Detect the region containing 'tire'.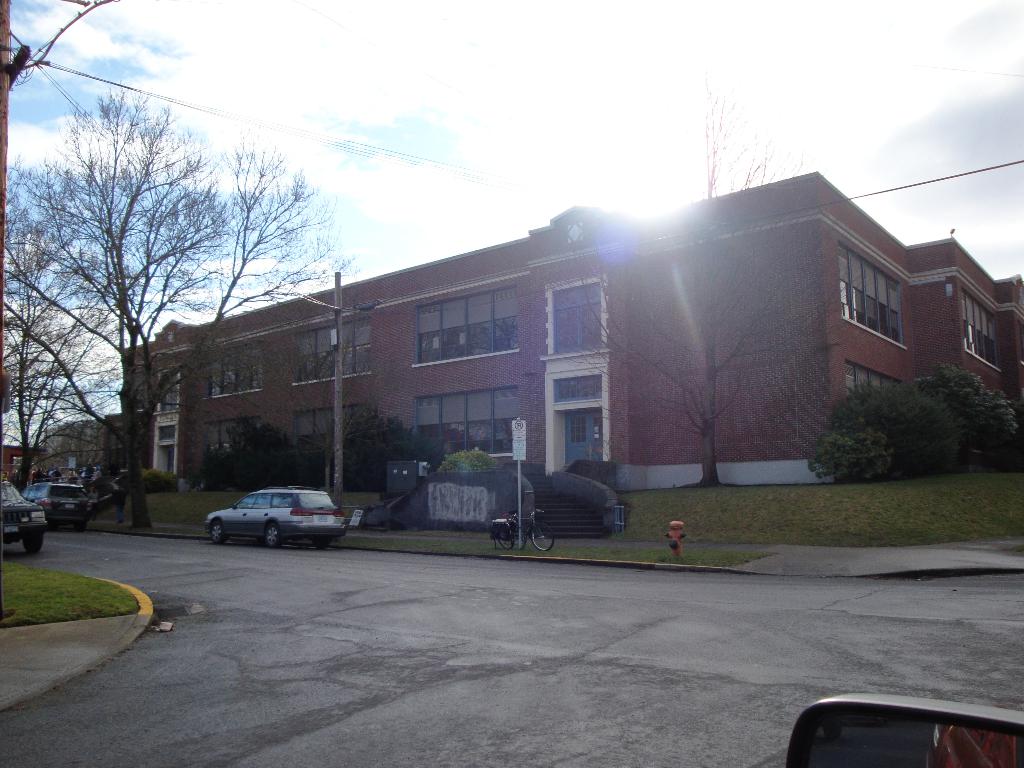
<box>260,522,285,548</box>.
